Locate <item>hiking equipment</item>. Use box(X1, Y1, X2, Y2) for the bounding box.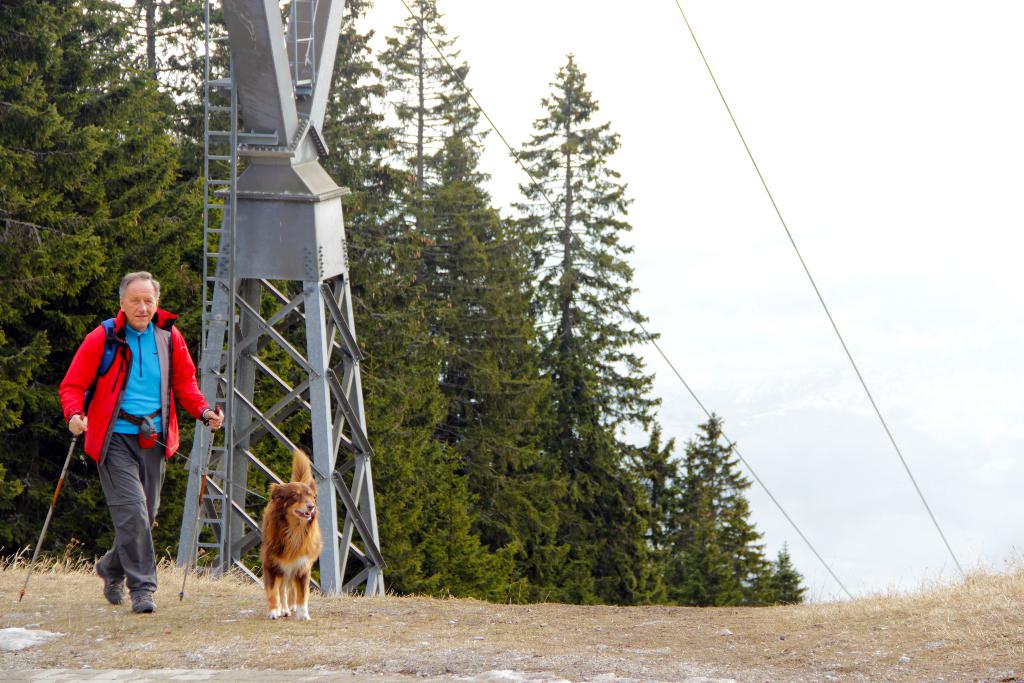
box(12, 400, 81, 602).
